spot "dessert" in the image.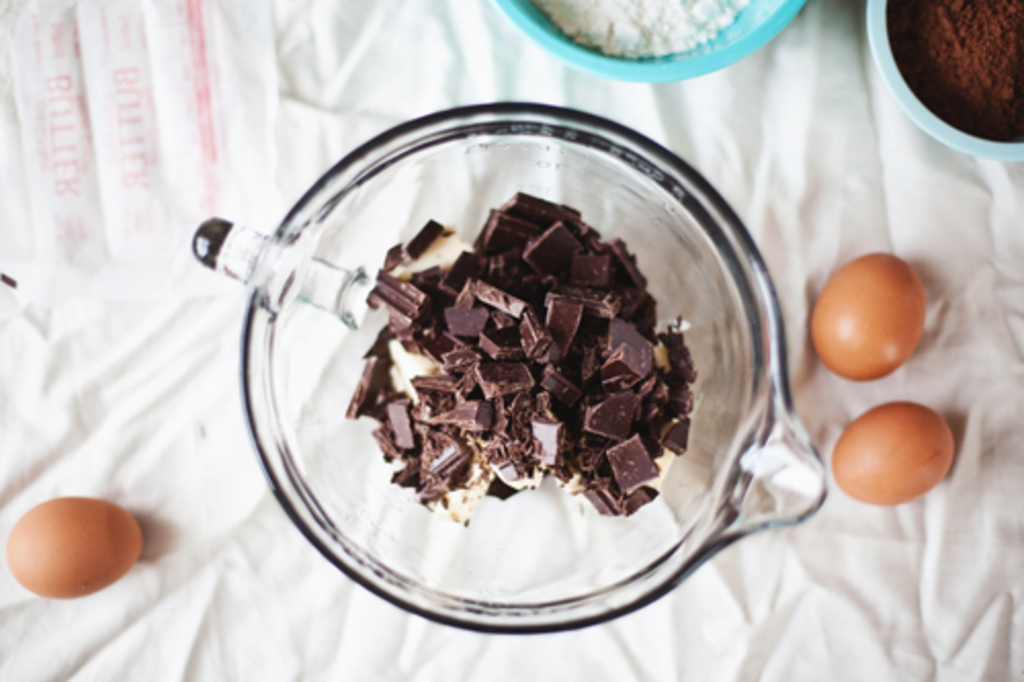
"dessert" found at bbox=(313, 203, 721, 561).
